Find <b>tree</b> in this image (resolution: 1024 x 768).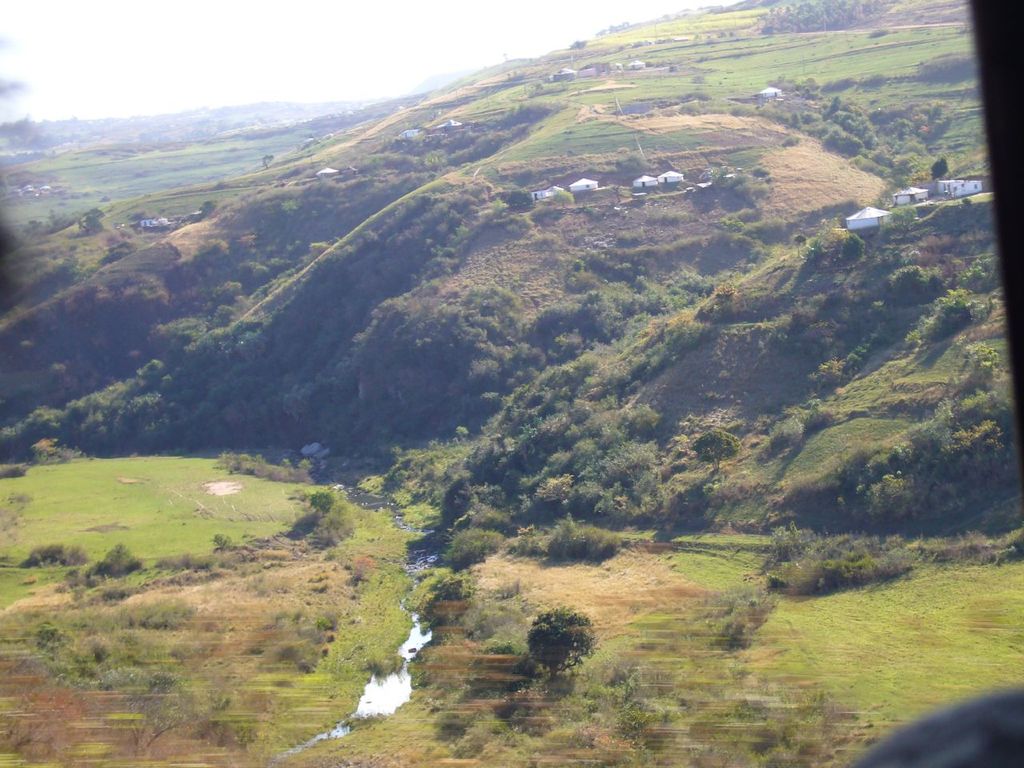
[left=514, top=606, right=611, bottom=697].
